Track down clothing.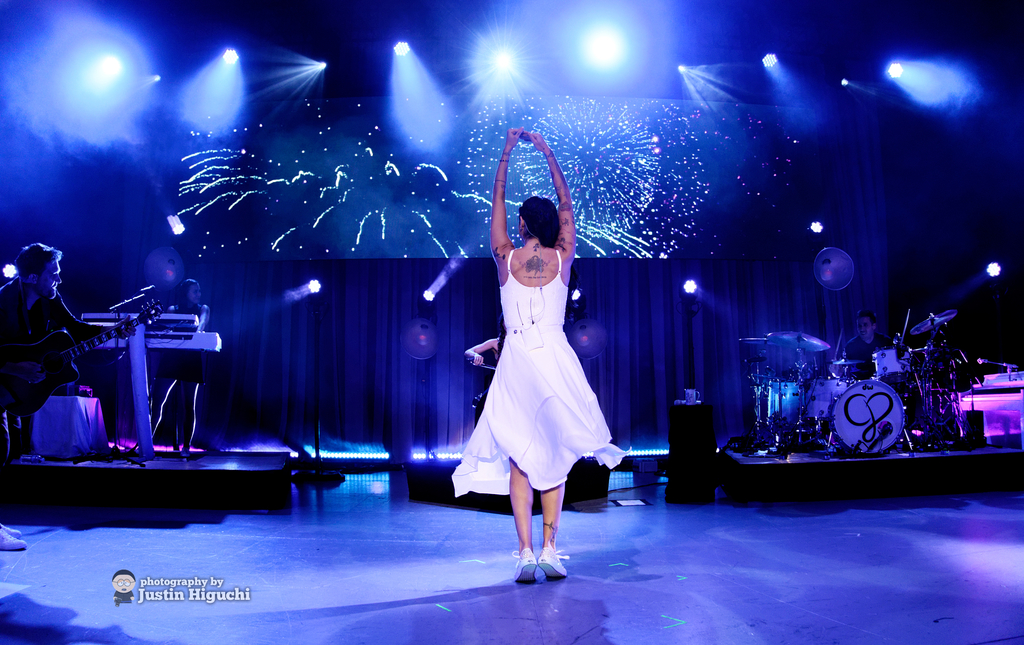
Tracked to crop(0, 270, 120, 409).
